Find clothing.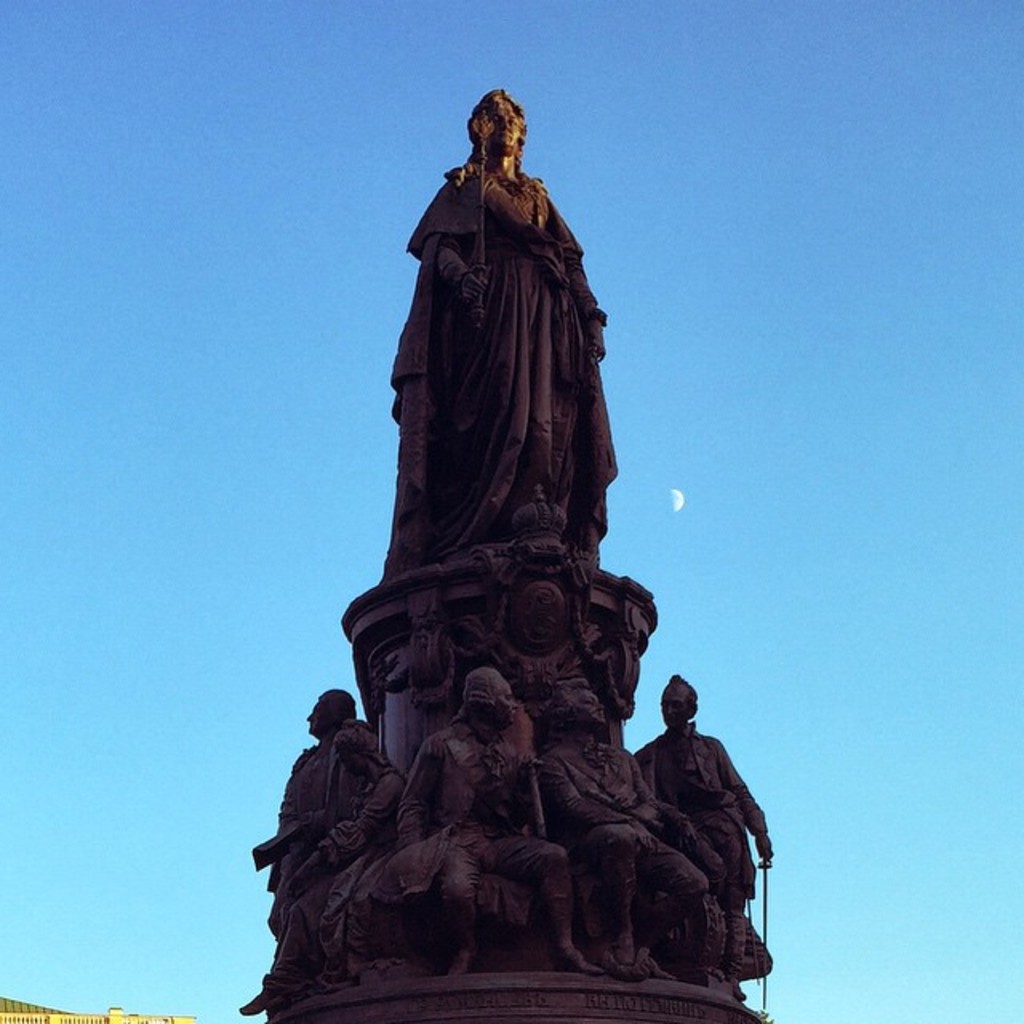
<region>298, 758, 416, 960</region>.
